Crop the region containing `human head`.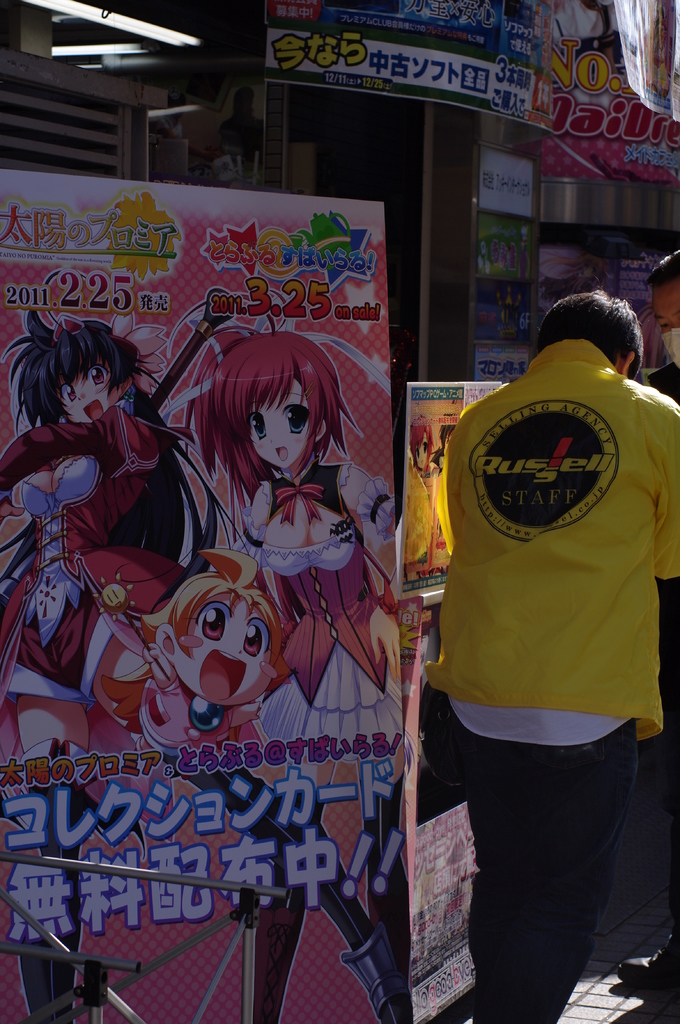
Crop region: 645,258,679,356.
